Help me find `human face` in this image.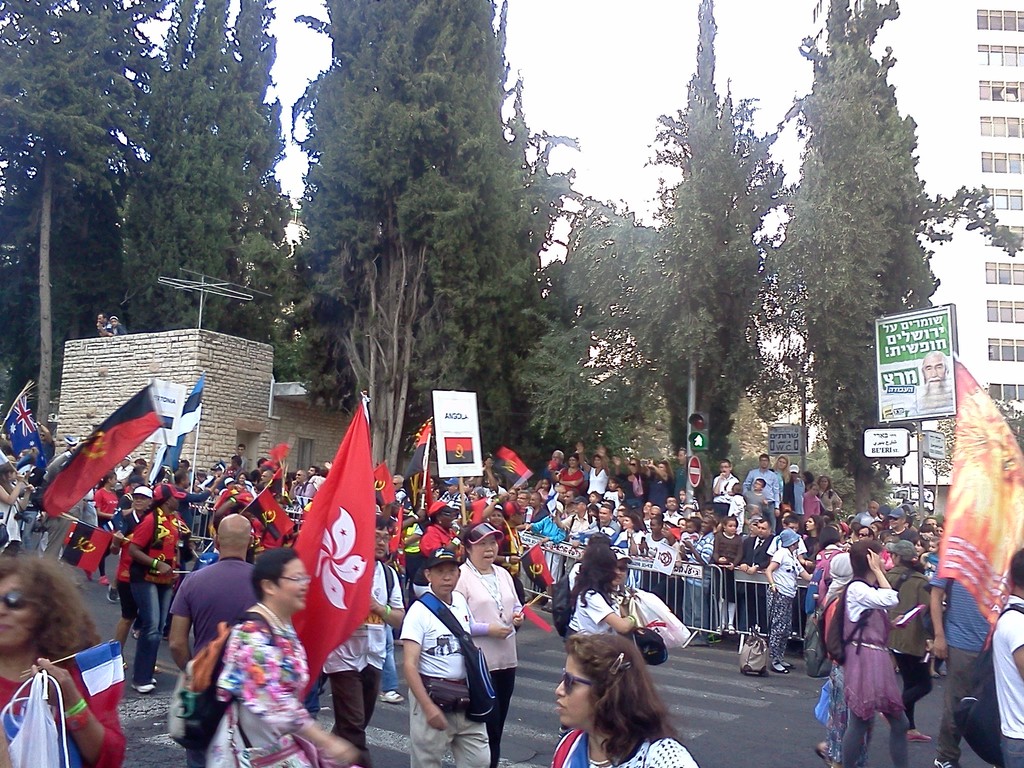
Found it: pyautogui.locateOnScreen(430, 563, 460, 595).
